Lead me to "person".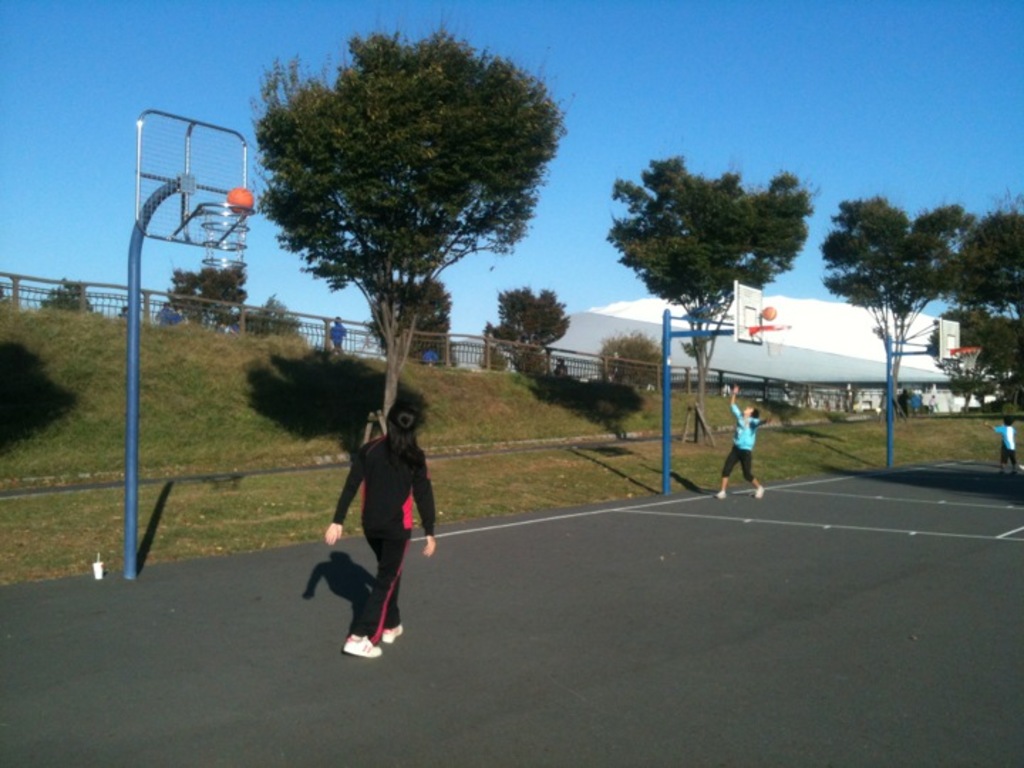
Lead to detection(316, 370, 427, 653).
